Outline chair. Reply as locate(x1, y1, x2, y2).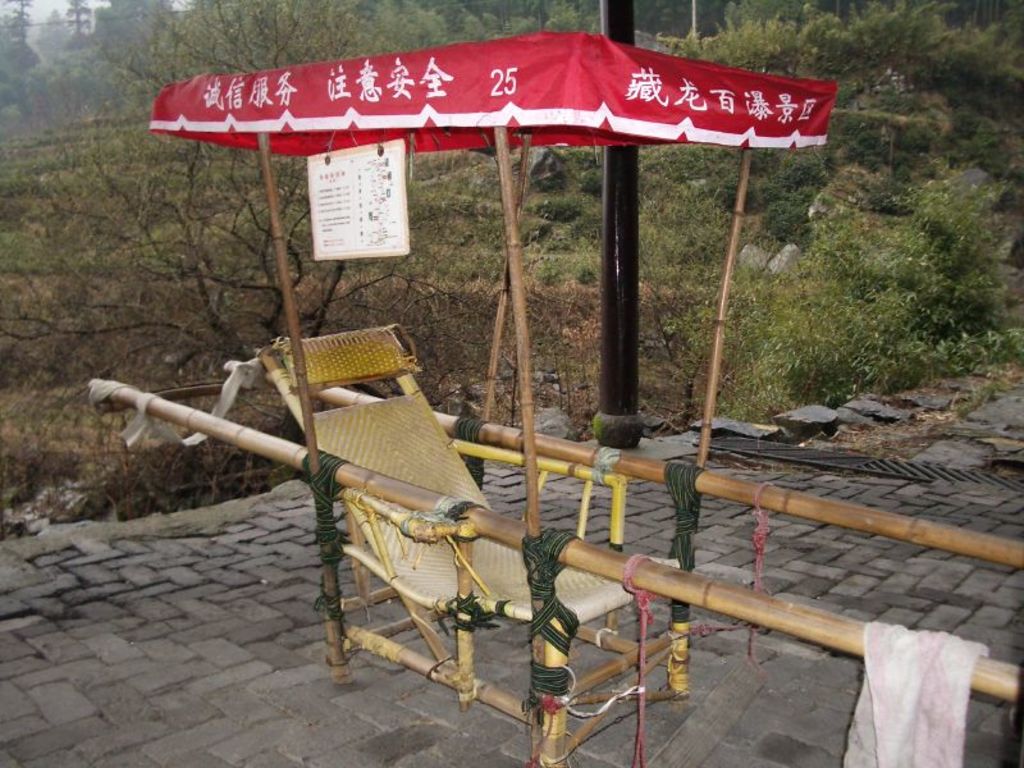
locate(252, 321, 639, 703).
